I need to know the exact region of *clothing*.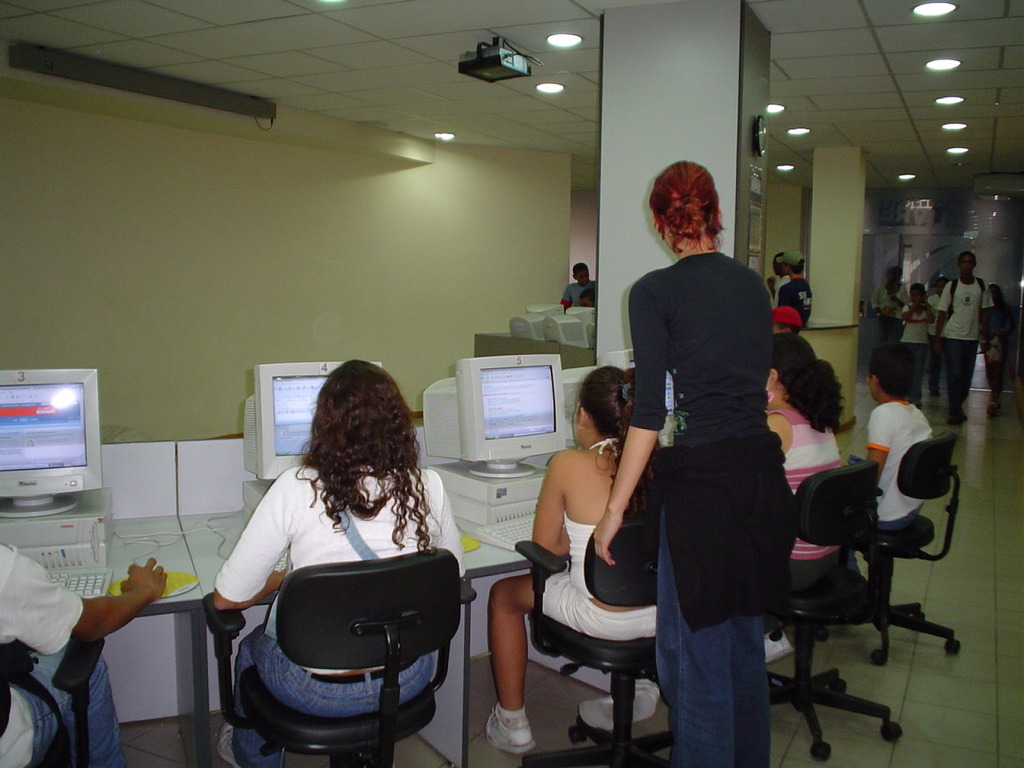
Region: crop(22, 639, 118, 767).
